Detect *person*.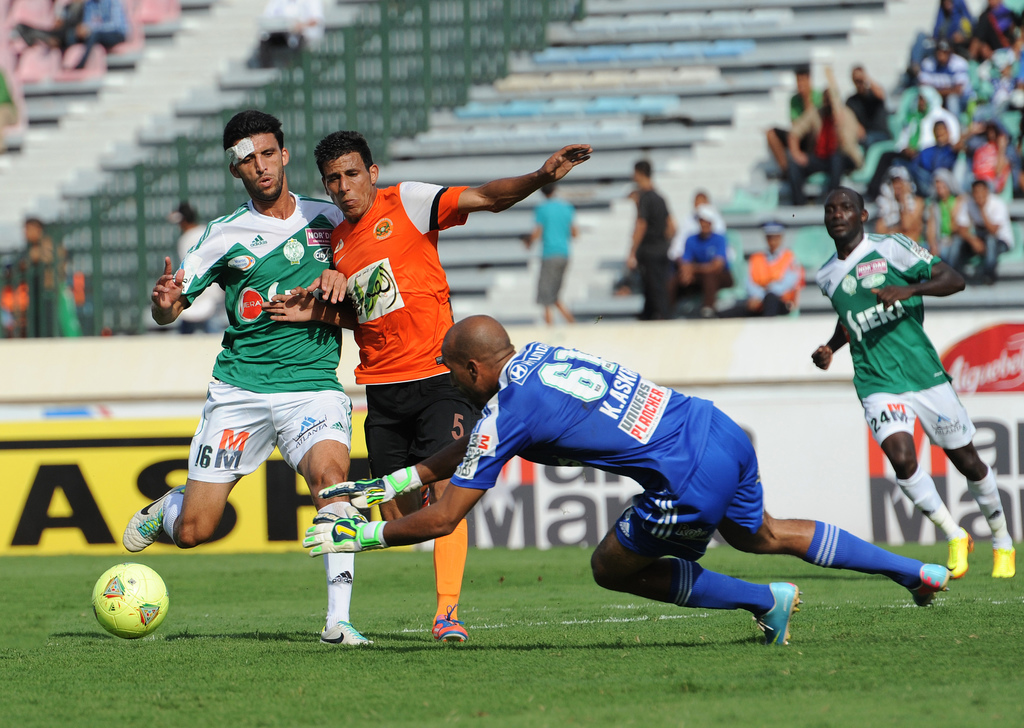
Detected at (806,181,975,611).
